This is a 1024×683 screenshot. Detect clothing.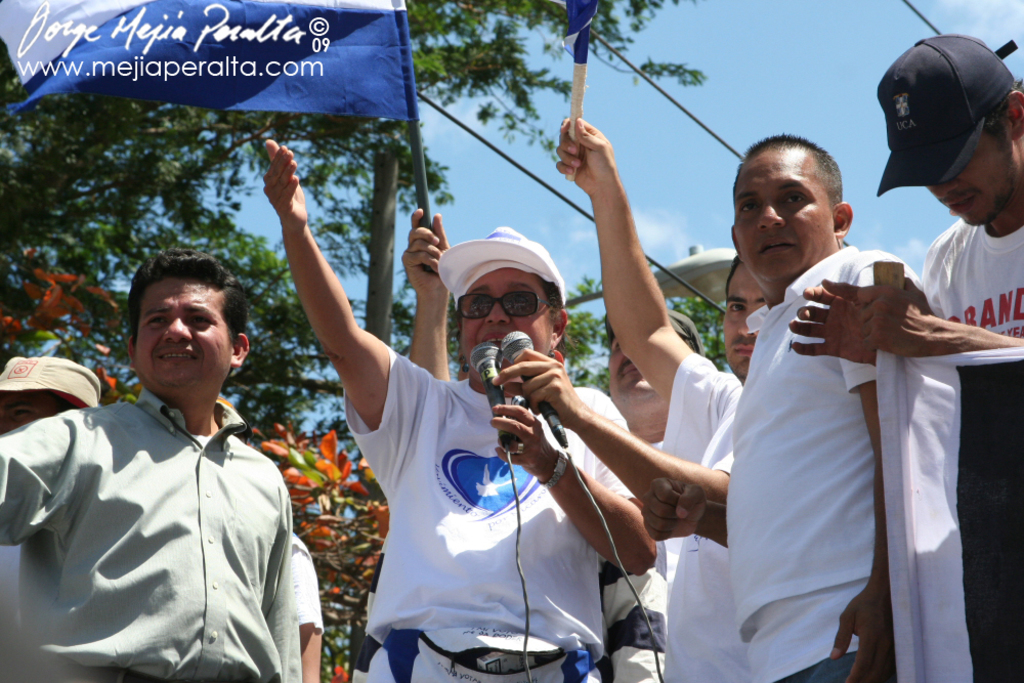
detection(0, 384, 299, 682).
